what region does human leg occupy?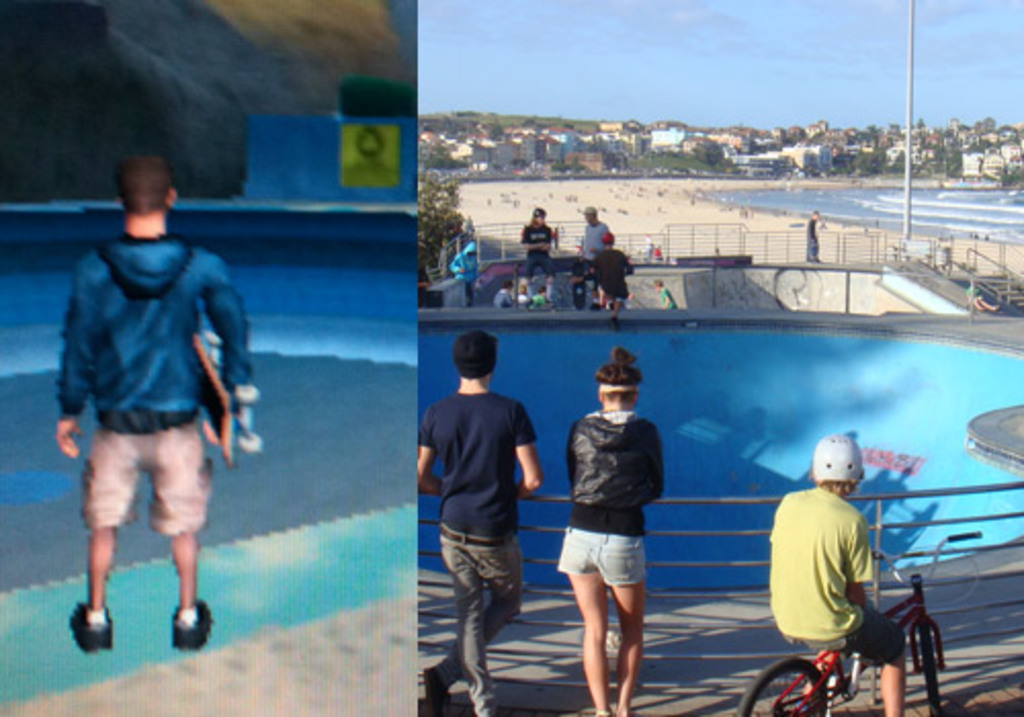
(551,526,612,715).
